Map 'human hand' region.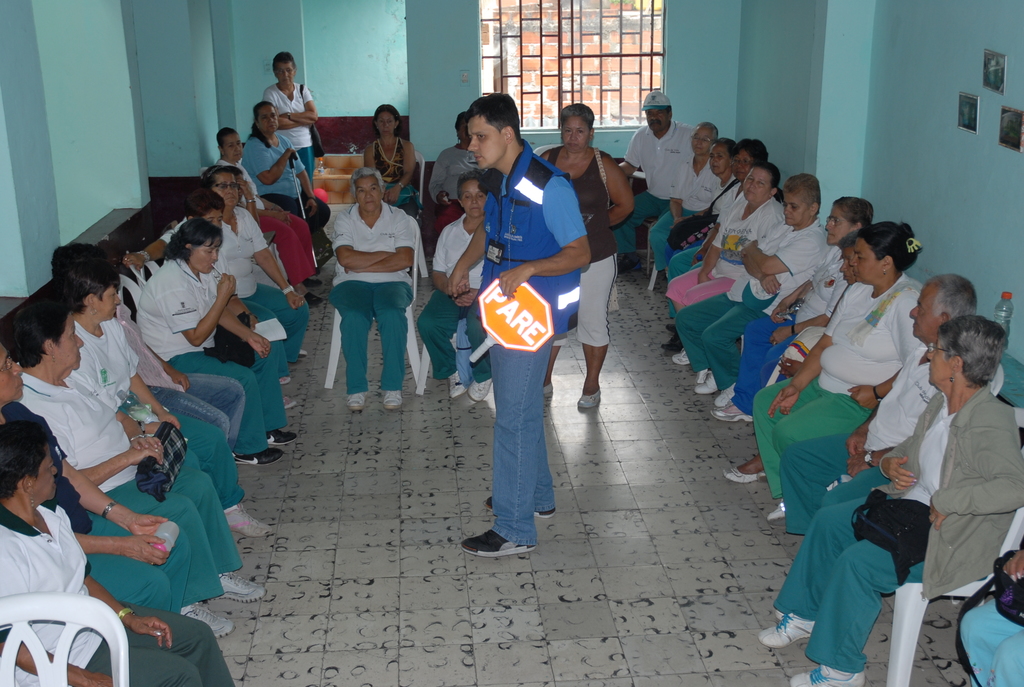
Mapped to left=846, top=425, right=871, bottom=460.
